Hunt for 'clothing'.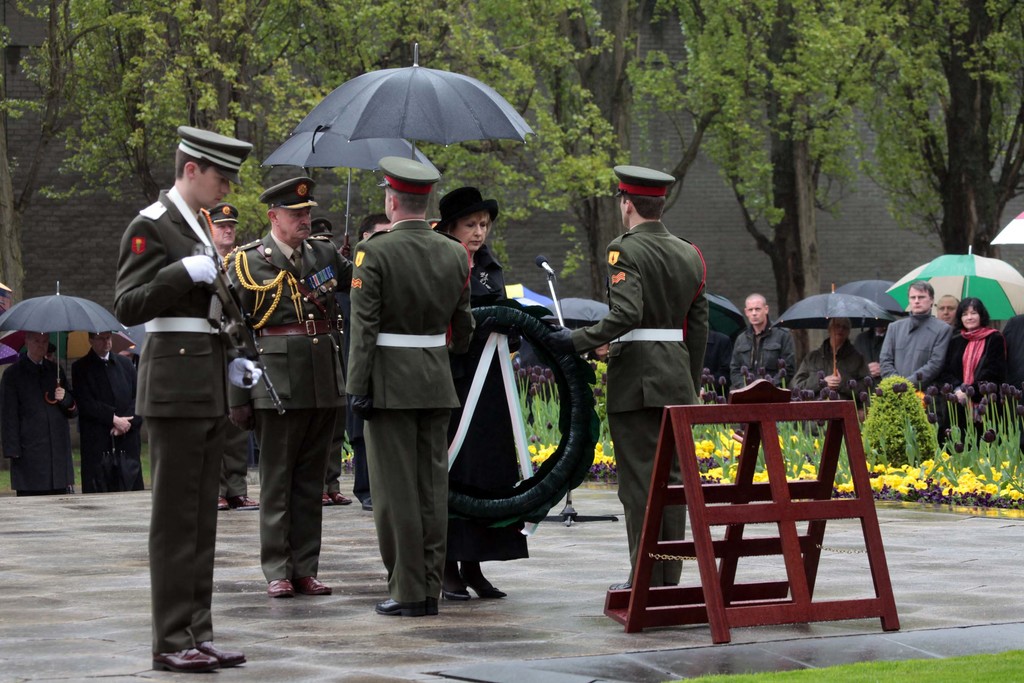
Hunted down at locate(728, 322, 792, 393).
